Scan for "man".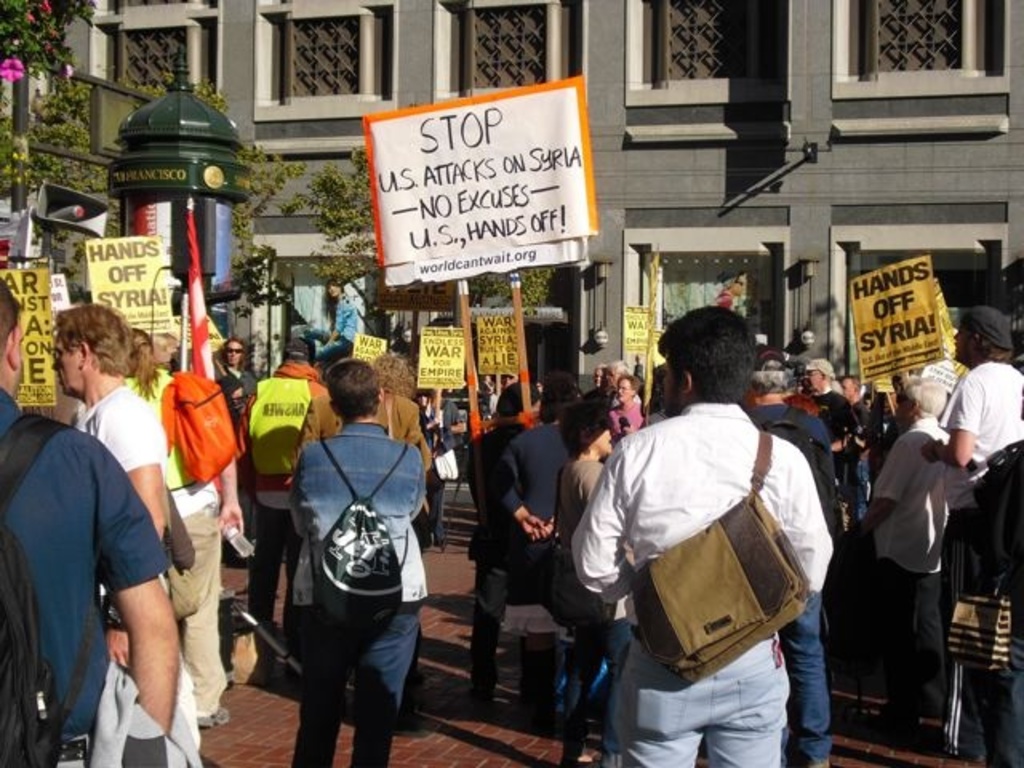
Scan result: box(794, 362, 846, 464).
